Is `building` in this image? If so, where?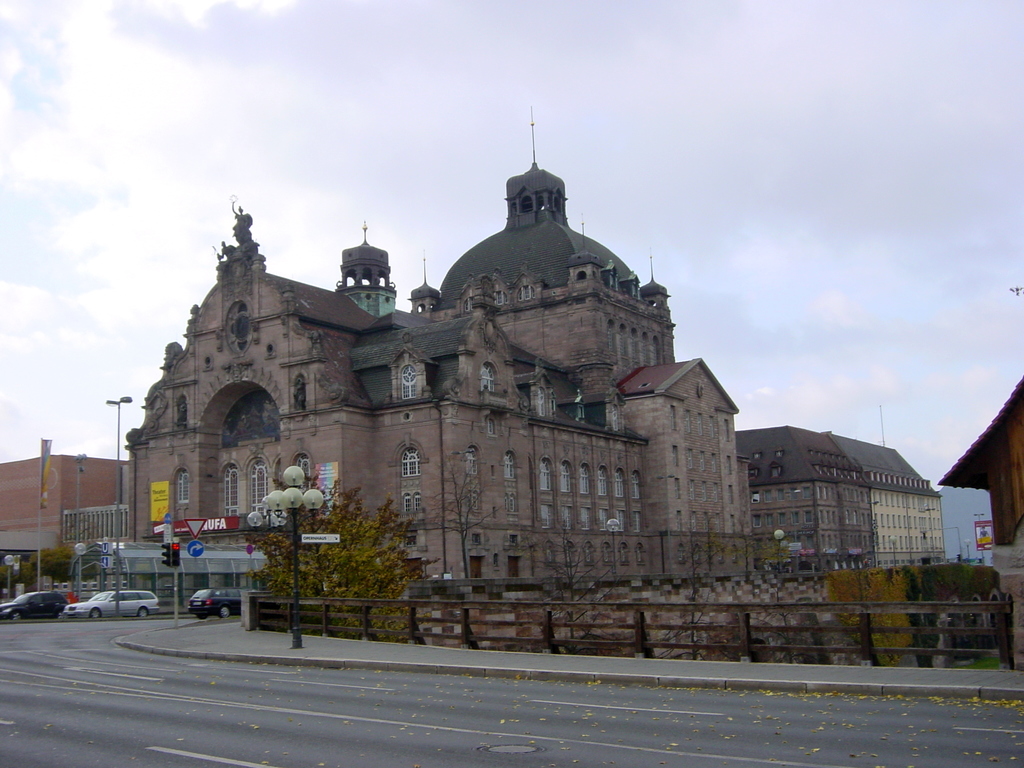
Yes, at x1=737 y1=425 x2=872 y2=570.
